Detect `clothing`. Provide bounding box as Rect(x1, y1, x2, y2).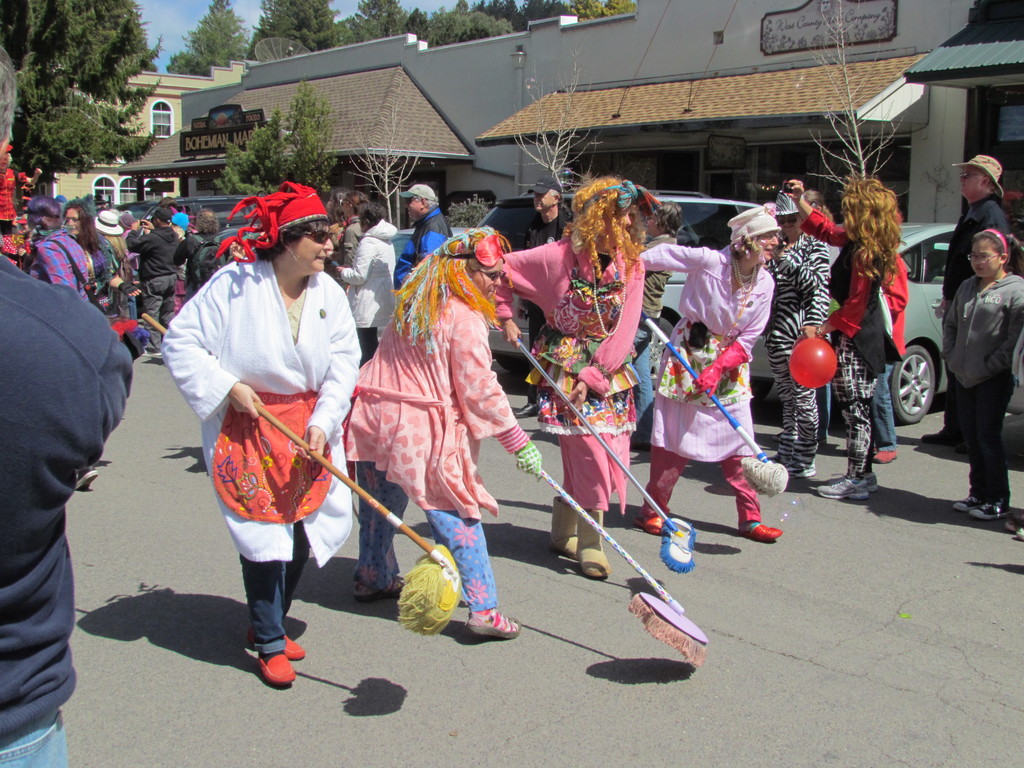
Rect(340, 211, 362, 261).
